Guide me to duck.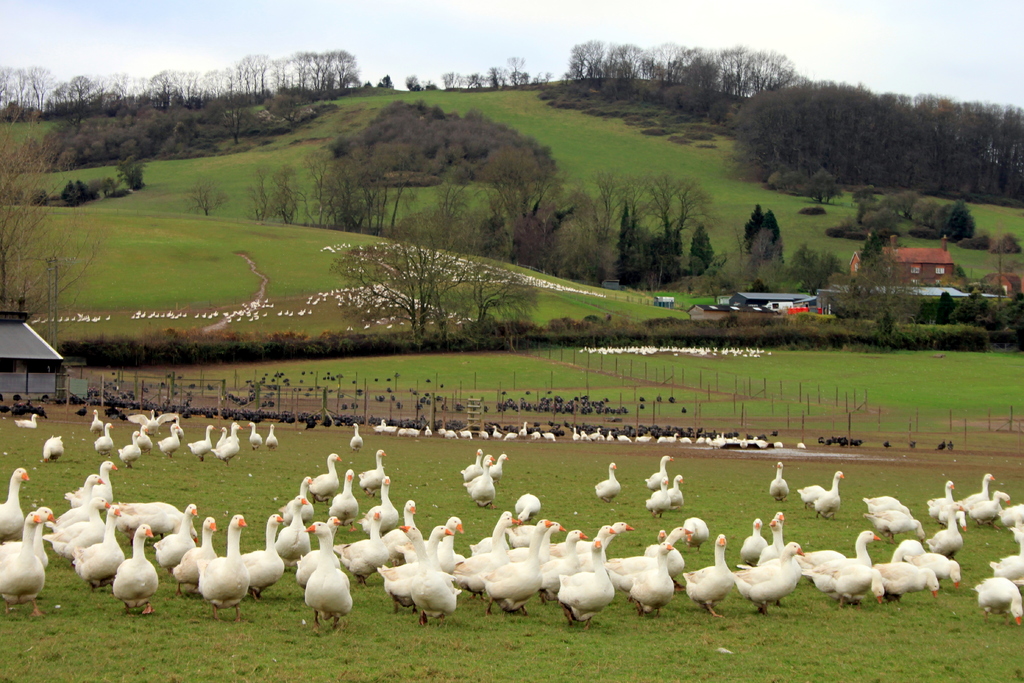
Guidance: {"left": 367, "top": 473, "right": 399, "bottom": 536}.
